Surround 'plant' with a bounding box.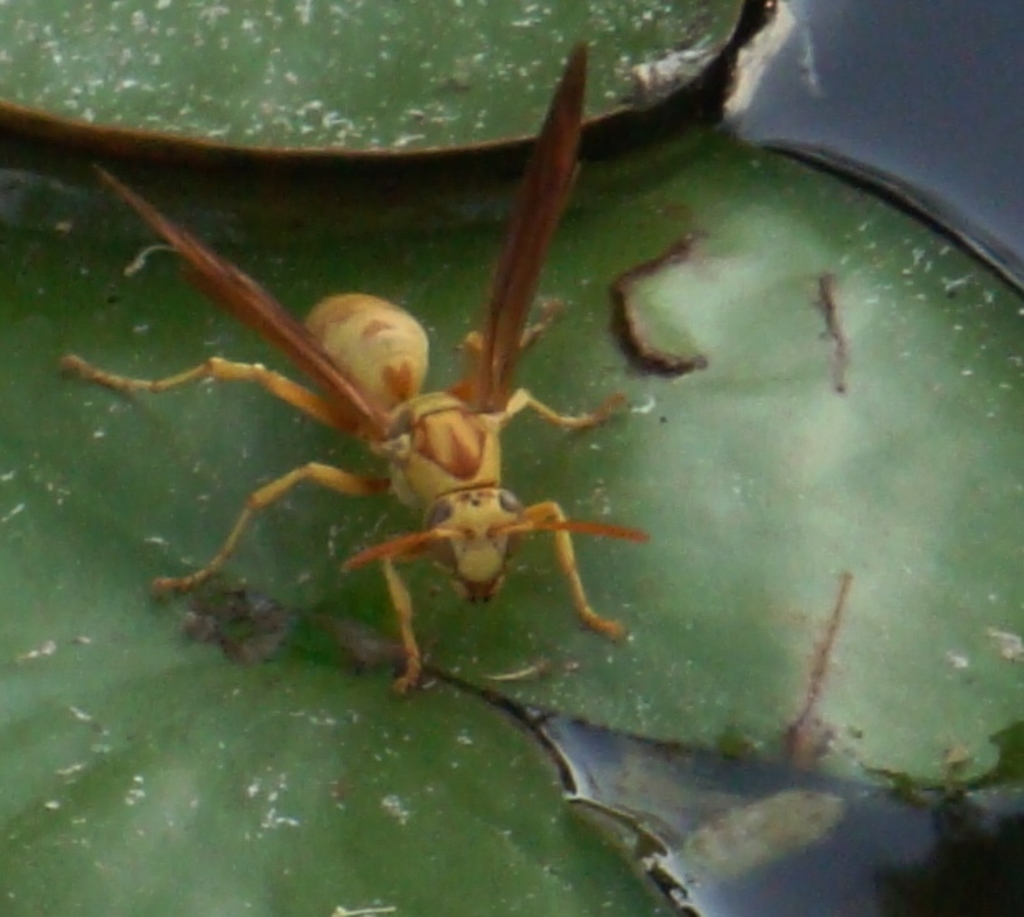
detection(0, 0, 1022, 915).
